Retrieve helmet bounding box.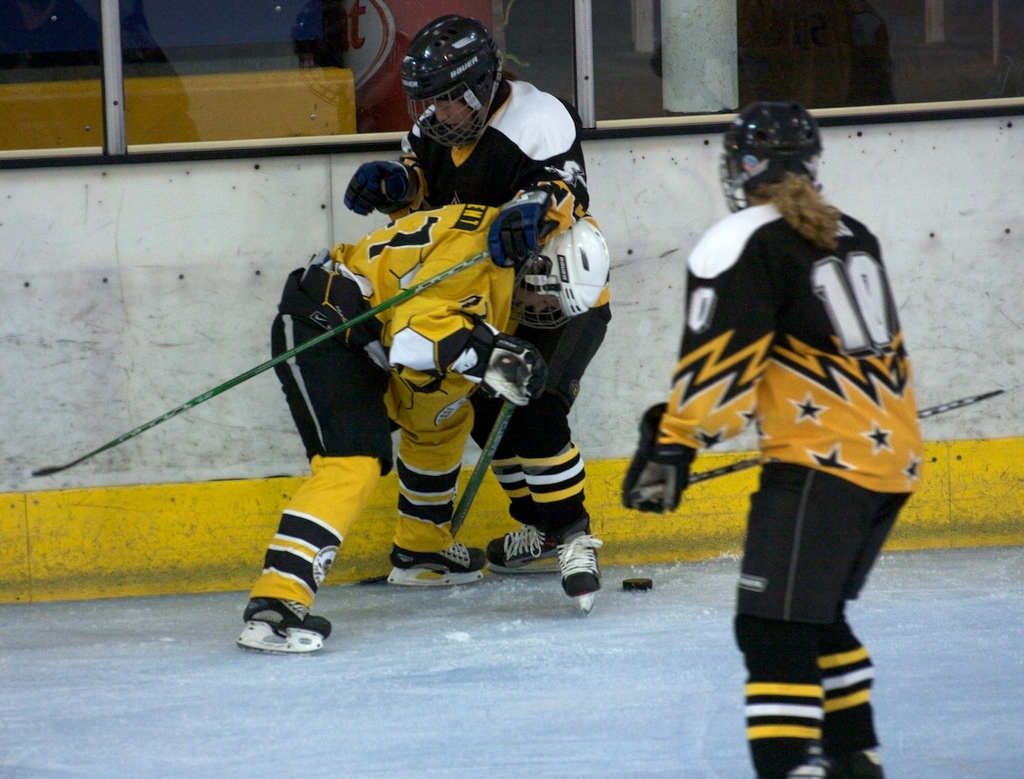
Bounding box: 394,19,507,131.
